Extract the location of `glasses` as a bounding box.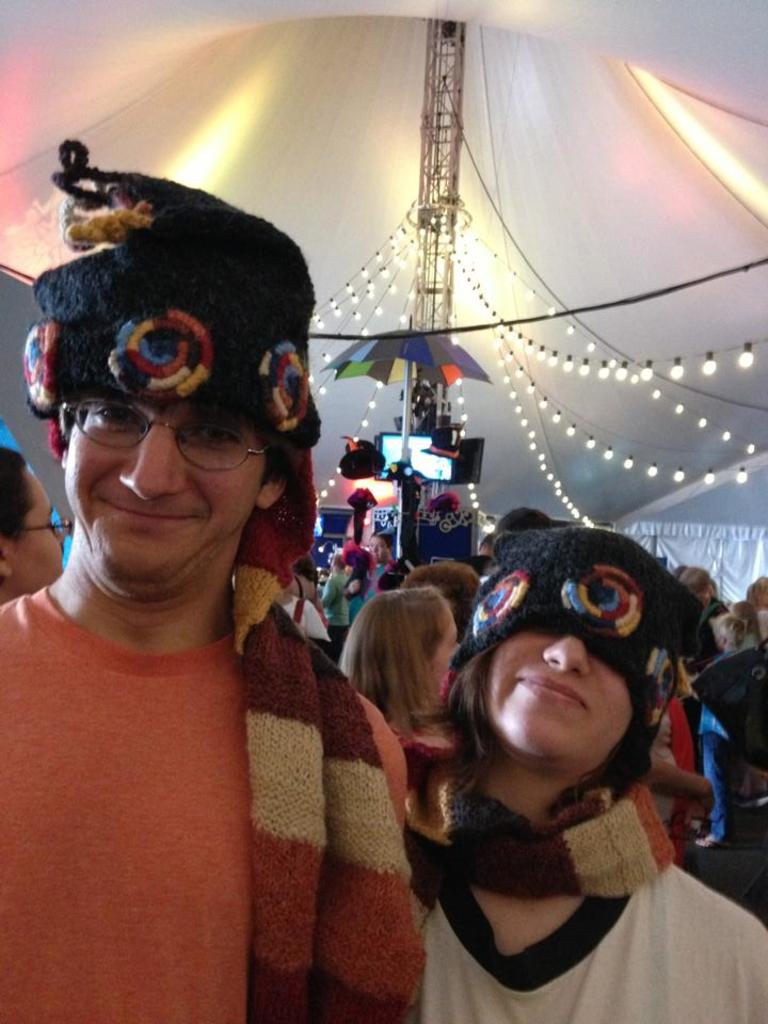
14/515/73/546.
